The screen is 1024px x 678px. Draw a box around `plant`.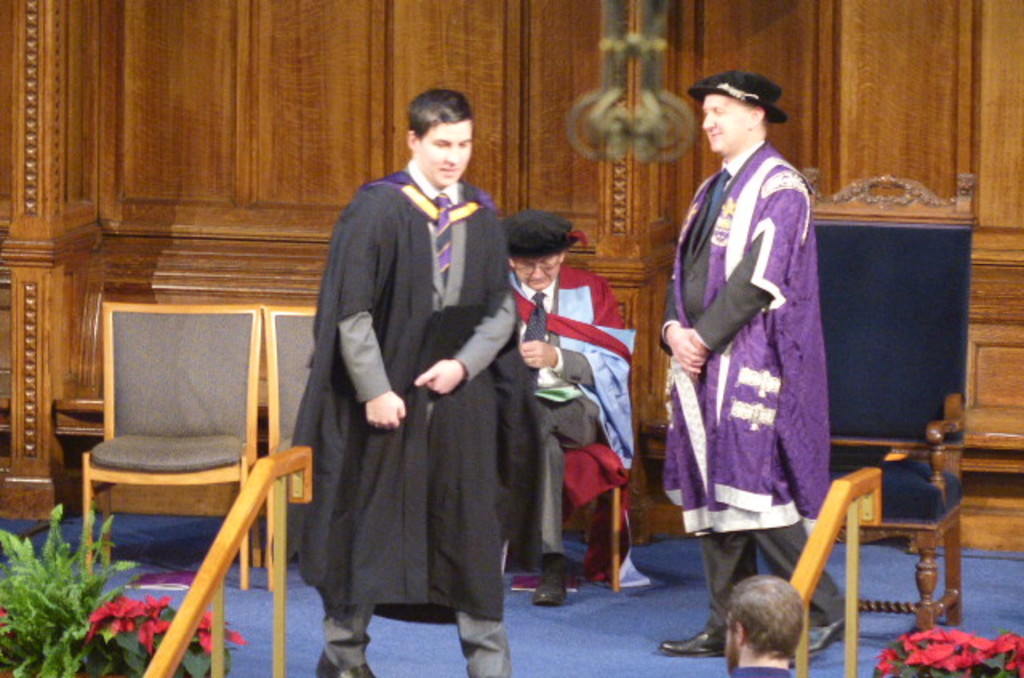
<box>869,627,1022,676</box>.
